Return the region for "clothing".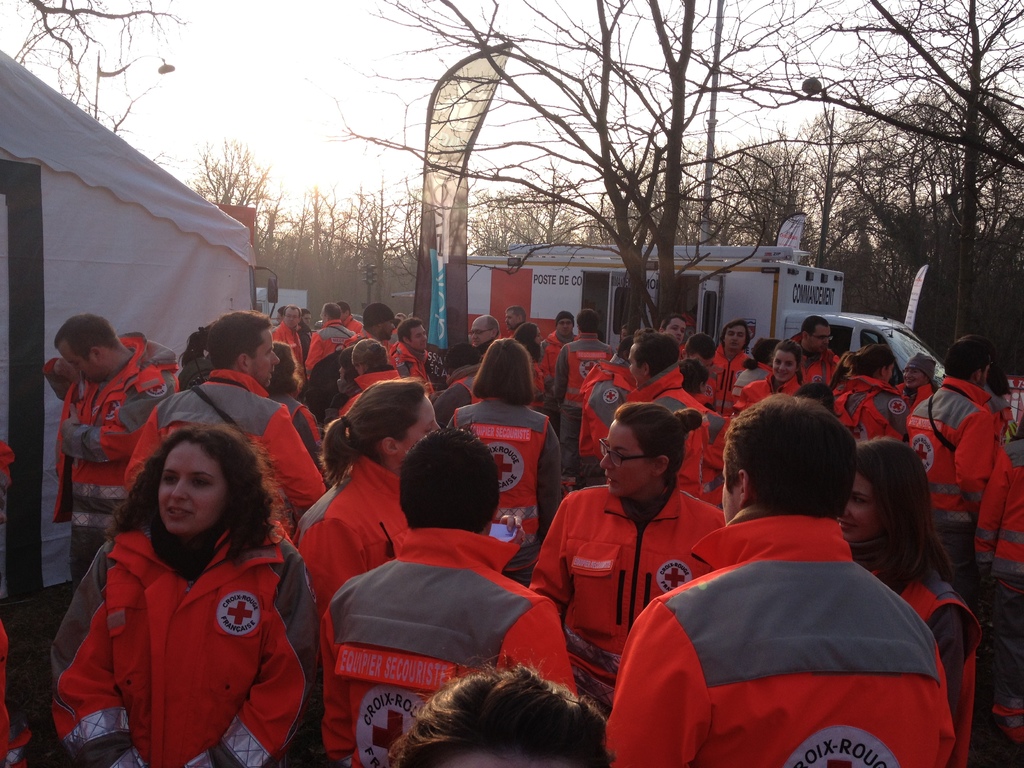
box(341, 308, 362, 333).
